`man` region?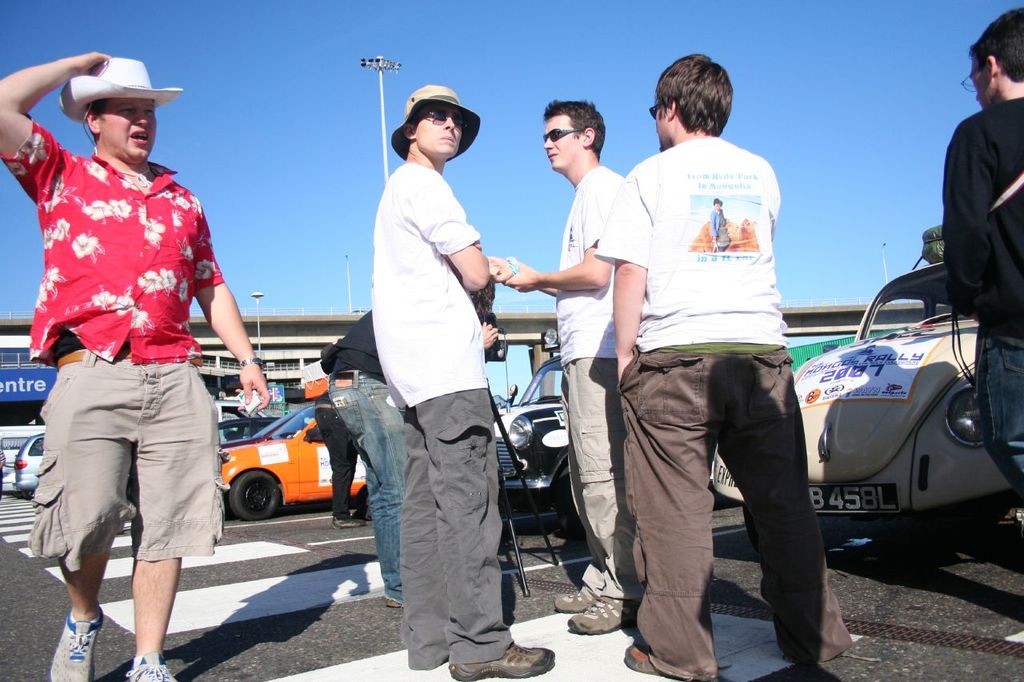
<region>565, 94, 848, 656</region>
